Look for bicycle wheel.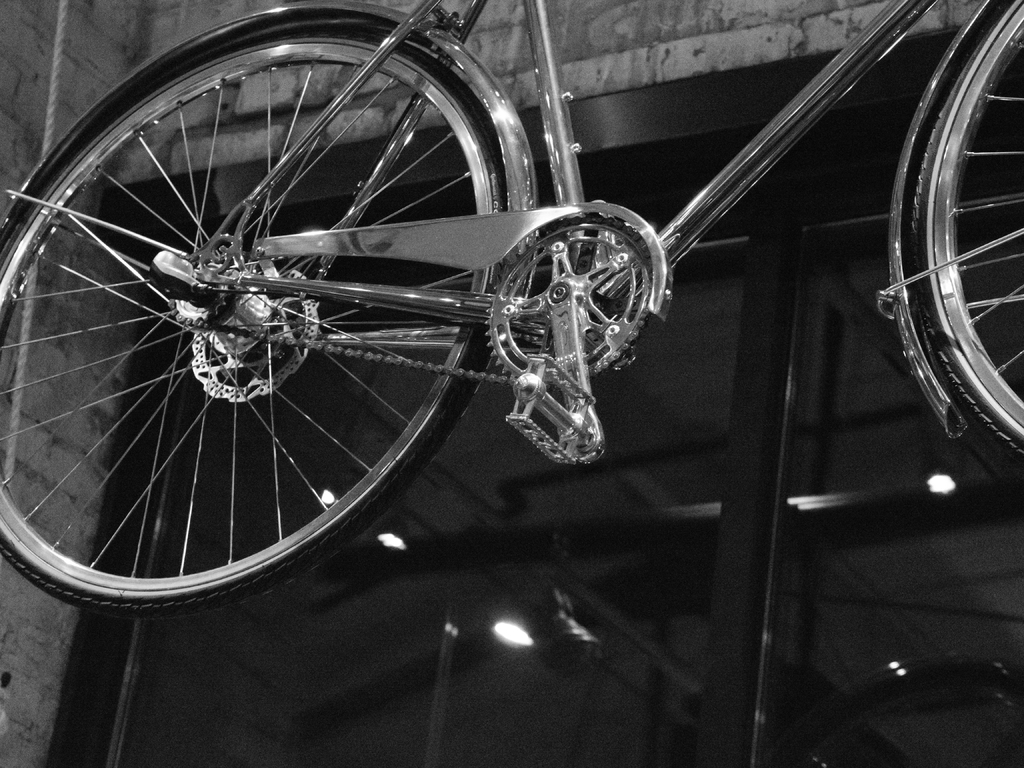
Found: {"x1": 910, "y1": 0, "x2": 1023, "y2": 500}.
